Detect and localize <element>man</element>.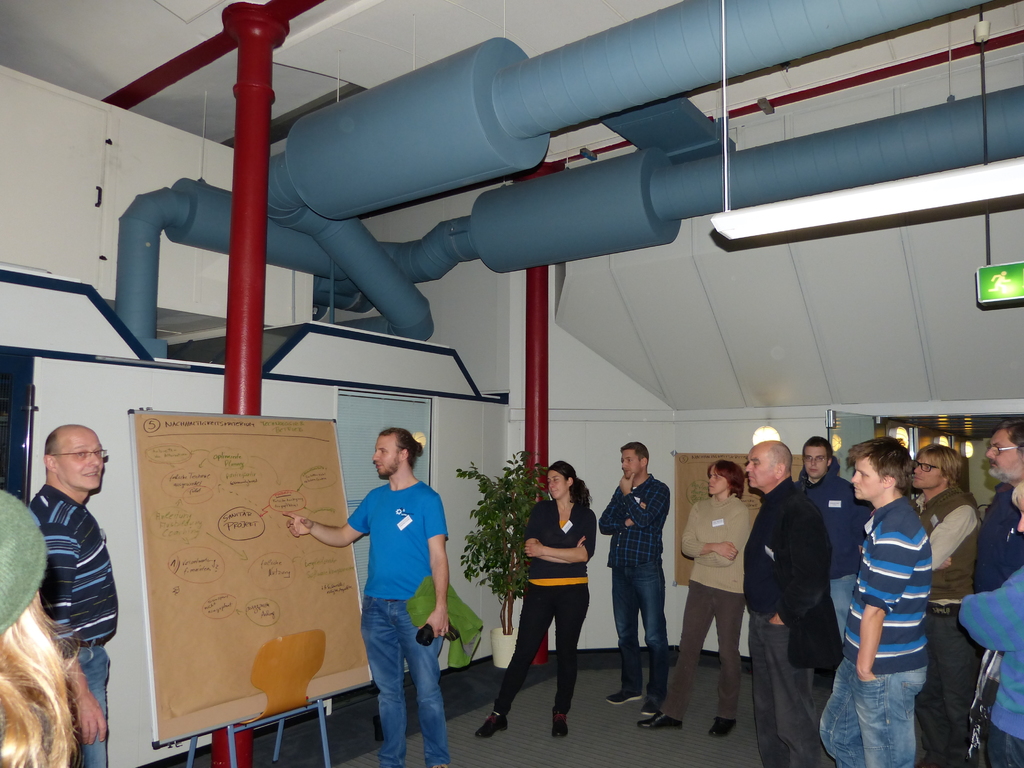
Localized at bbox(282, 426, 452, 767).
